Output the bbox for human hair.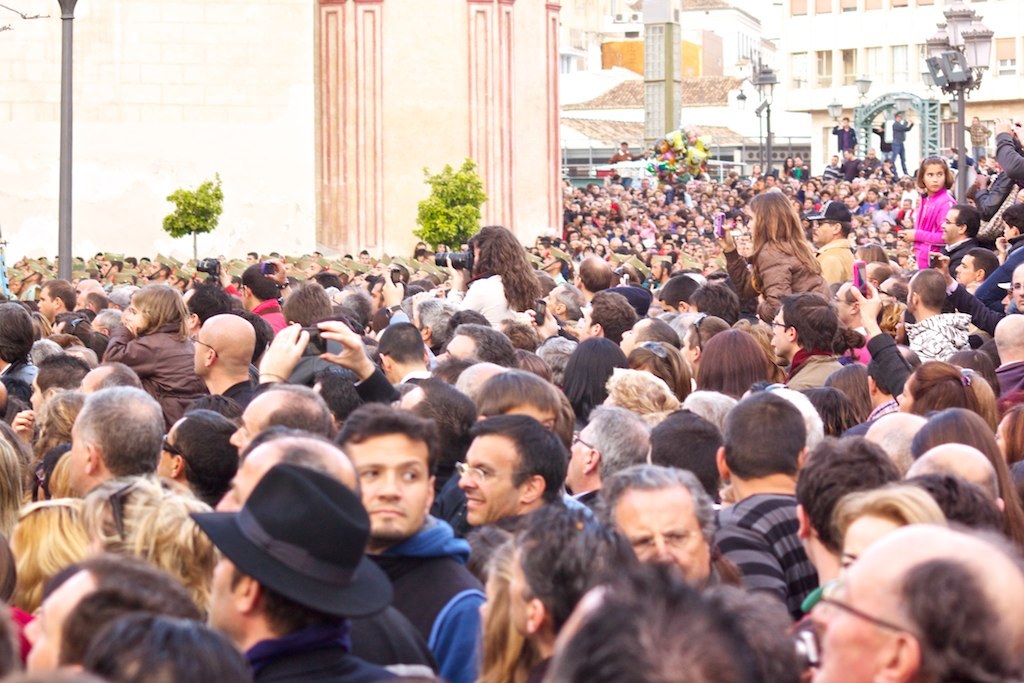
bbox(719, 390, 813, 477).
